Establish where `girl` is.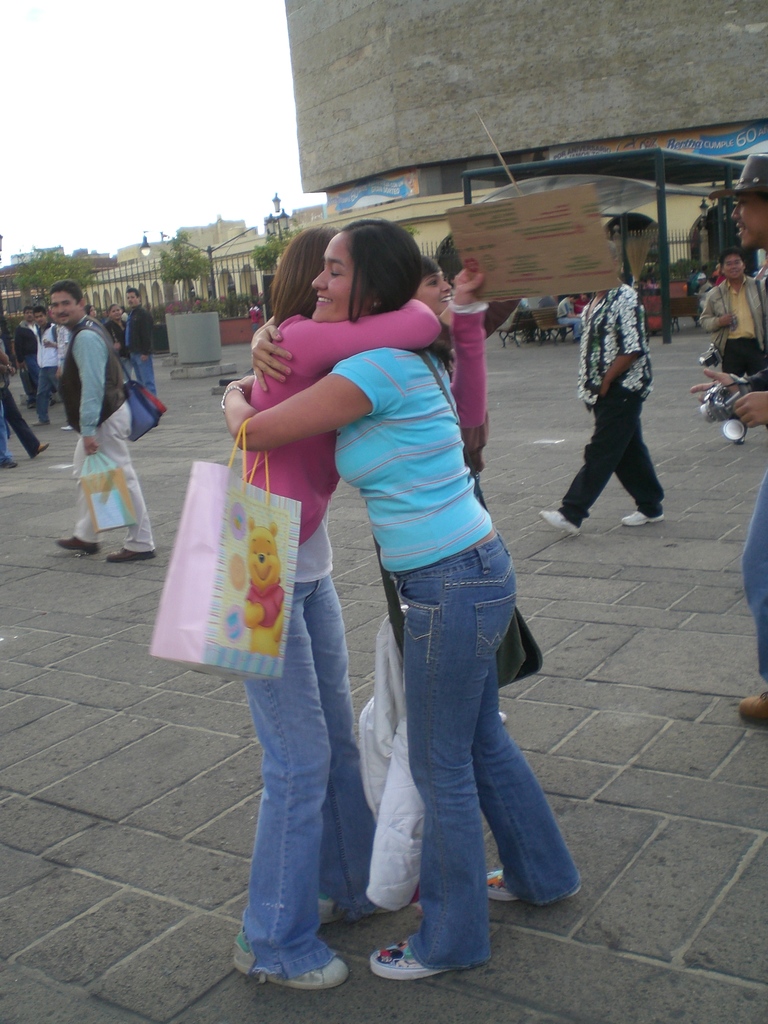
Established at 216/221/584/986.
